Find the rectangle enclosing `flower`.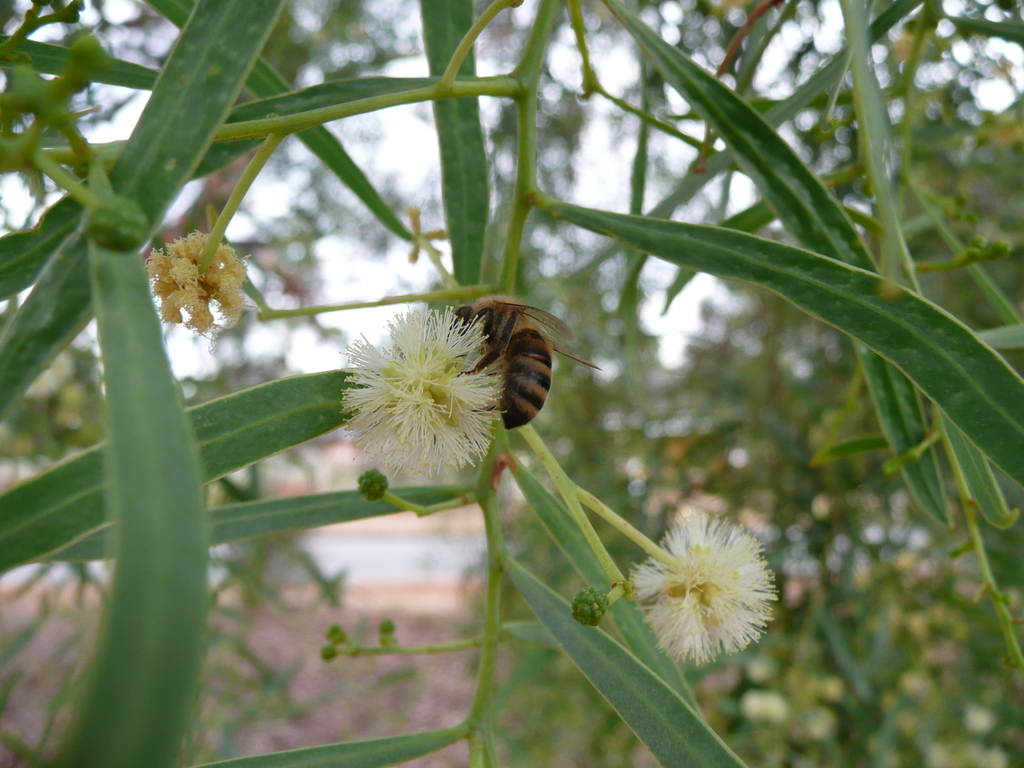
box=[341, 308, 499, 480].
